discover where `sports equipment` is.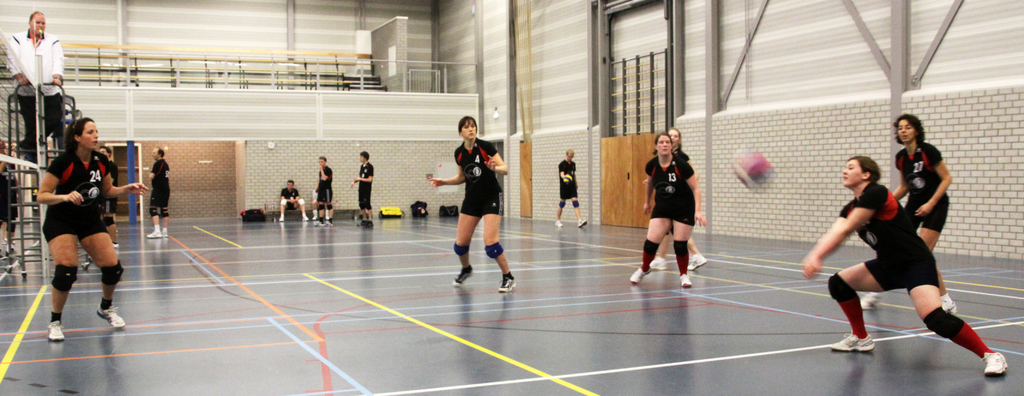
Discovered at rect(648, 256, 665, 270).
